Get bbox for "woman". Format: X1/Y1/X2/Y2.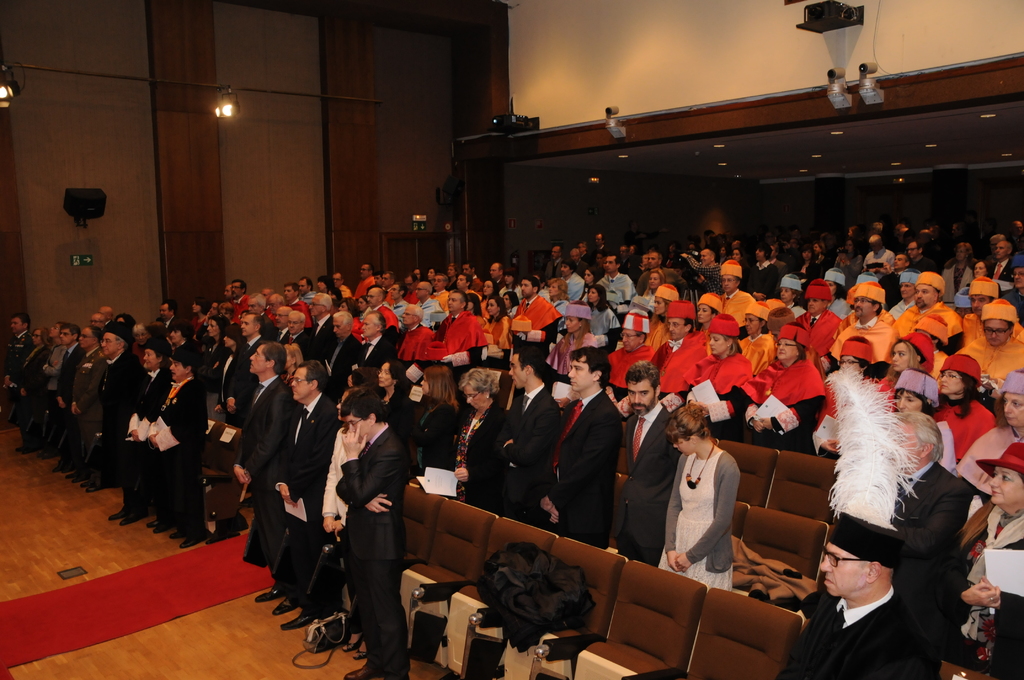
806/339/874/466.
